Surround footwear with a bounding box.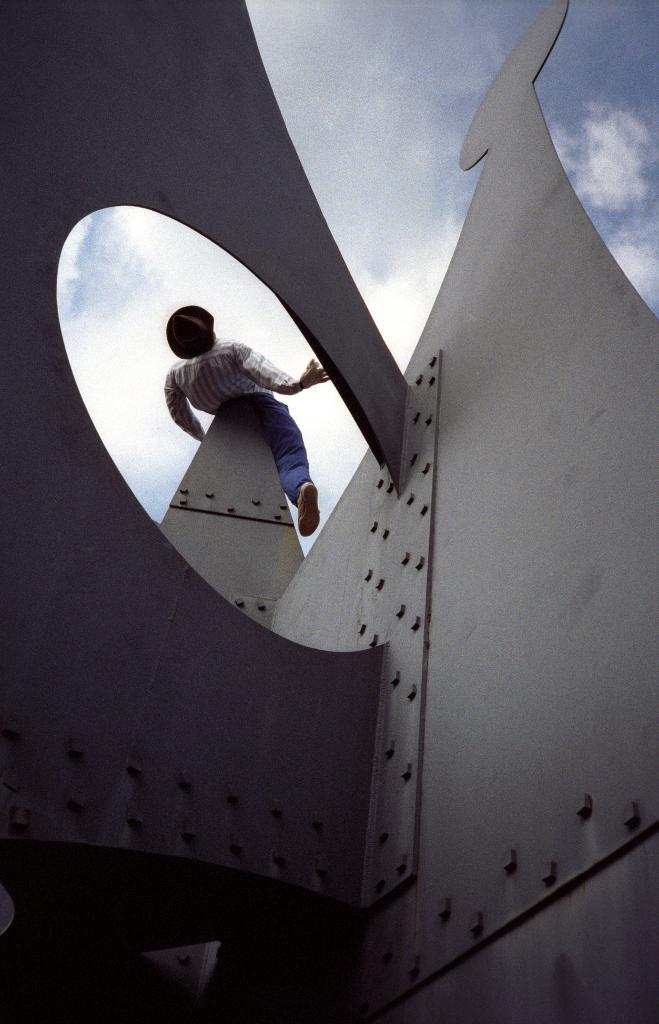
{"x1": 300, "y1": 476, "x2": 324, "y2": 538}.
